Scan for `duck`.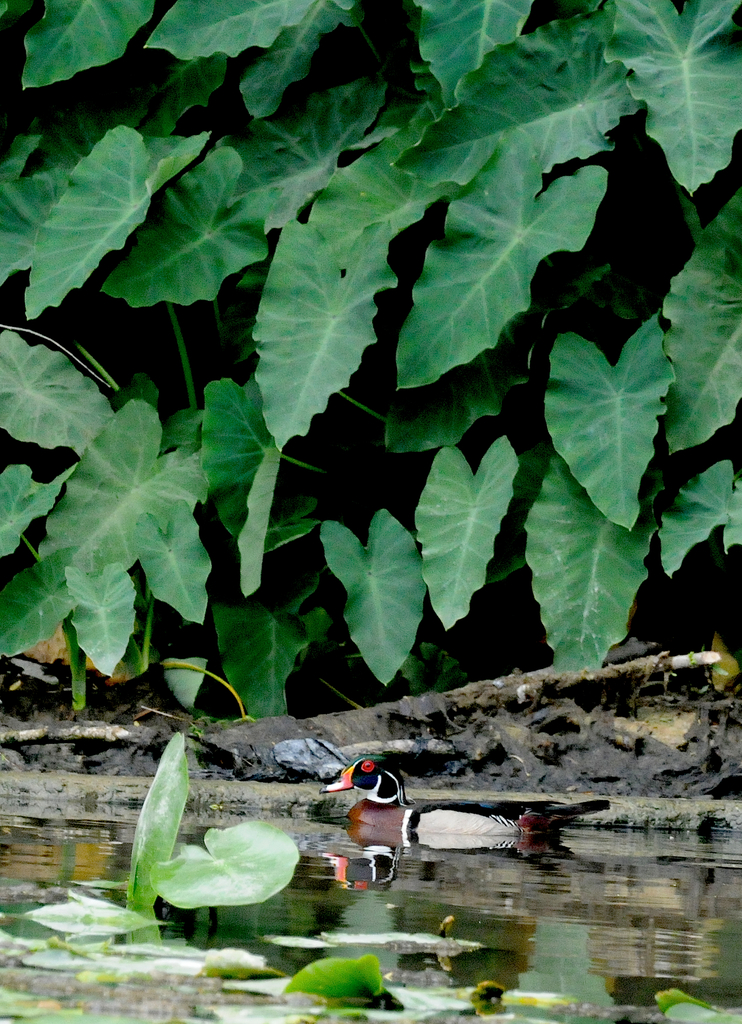
Scan result: (340,764,585,856).
